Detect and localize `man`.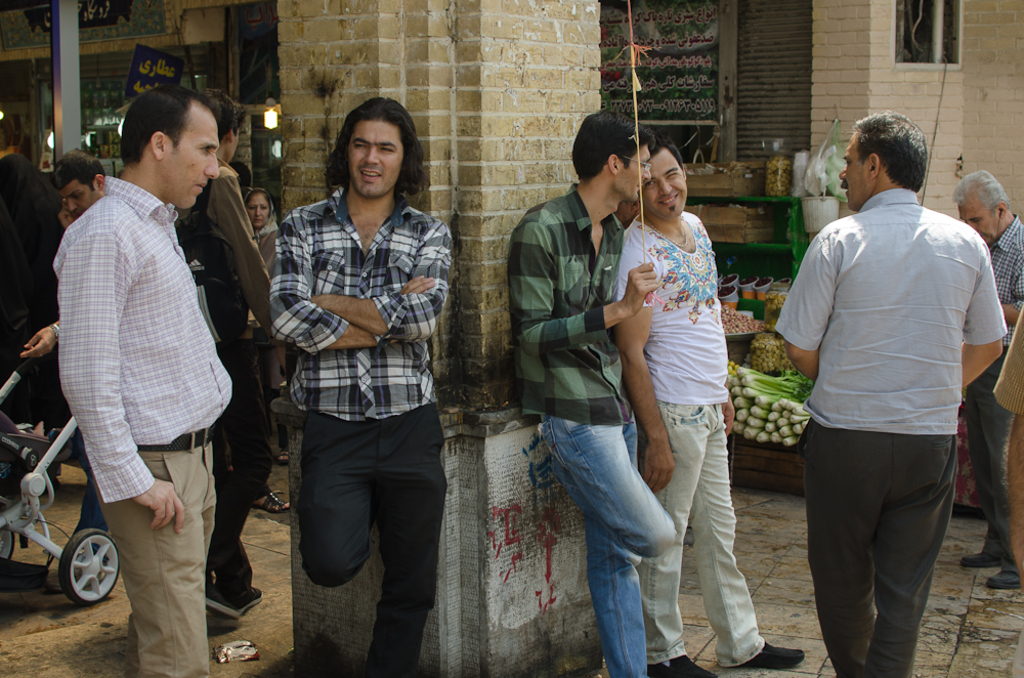
Localized at Rect(609, 123, 808, 677).
